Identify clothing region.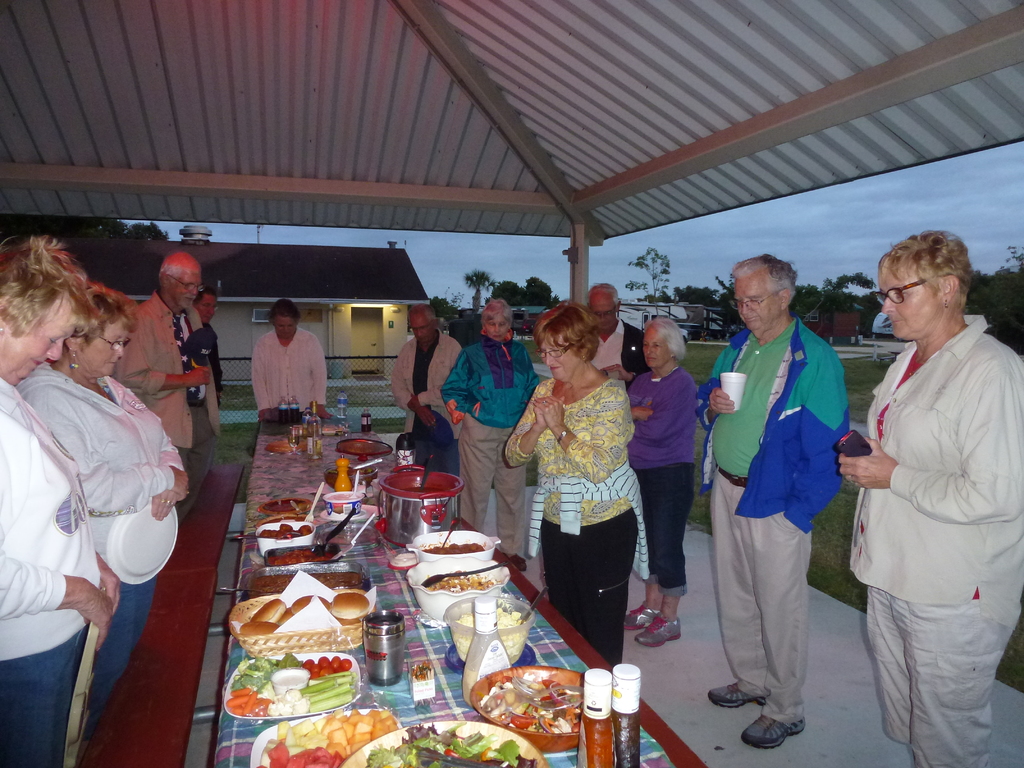
Region: Rect(851, 315, 1023, 767).
